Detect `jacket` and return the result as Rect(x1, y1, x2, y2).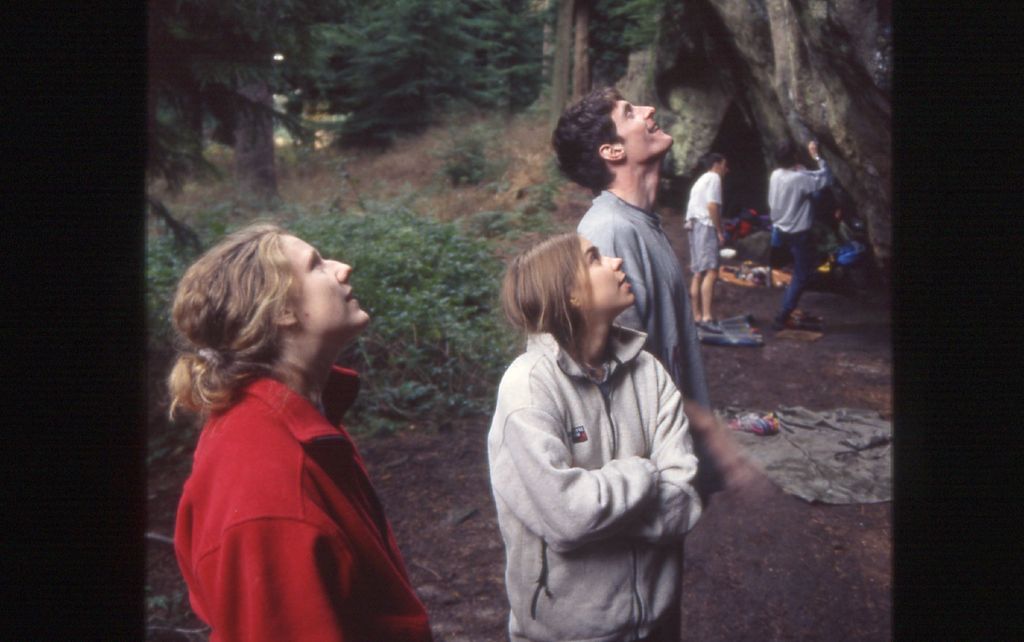
Rect(168, 351, 404, 635).
